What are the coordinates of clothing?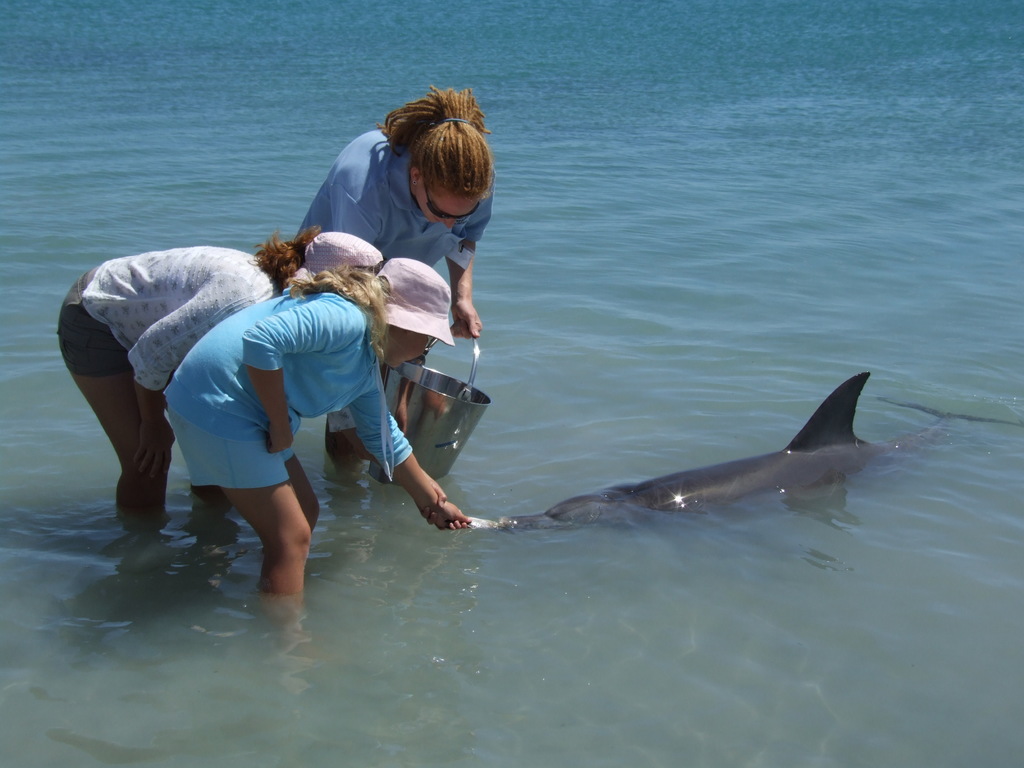
bbox=(300, 127, 493, 460).
